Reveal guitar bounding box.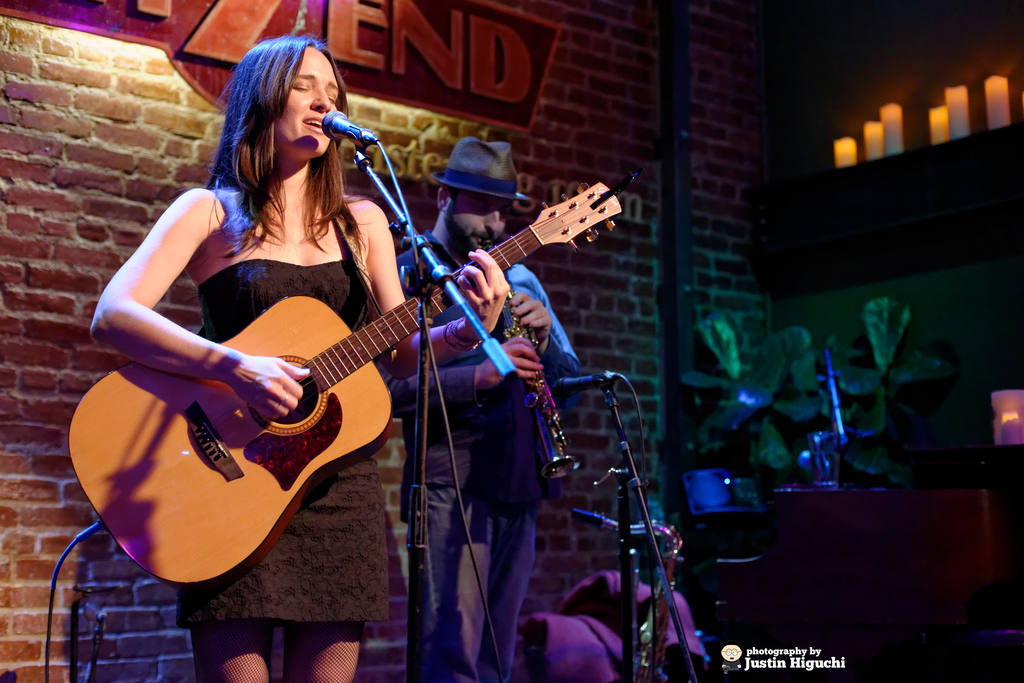
Revealed: x1=65, y1=176, x2=621, y2=591.
